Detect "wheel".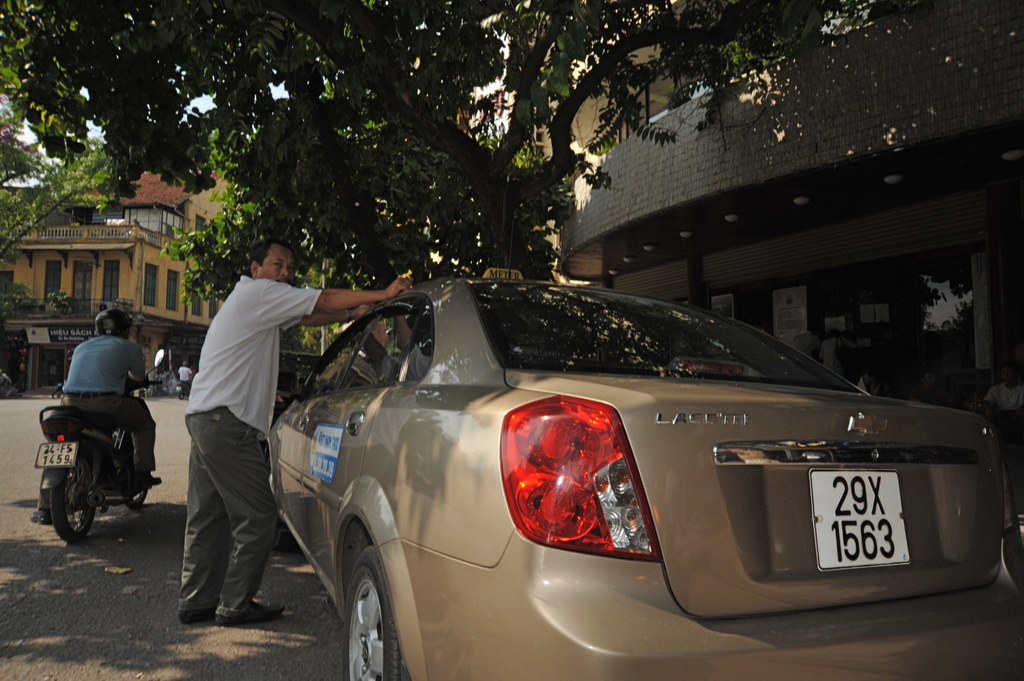
Detected at region(115, 440, 155, 513).
